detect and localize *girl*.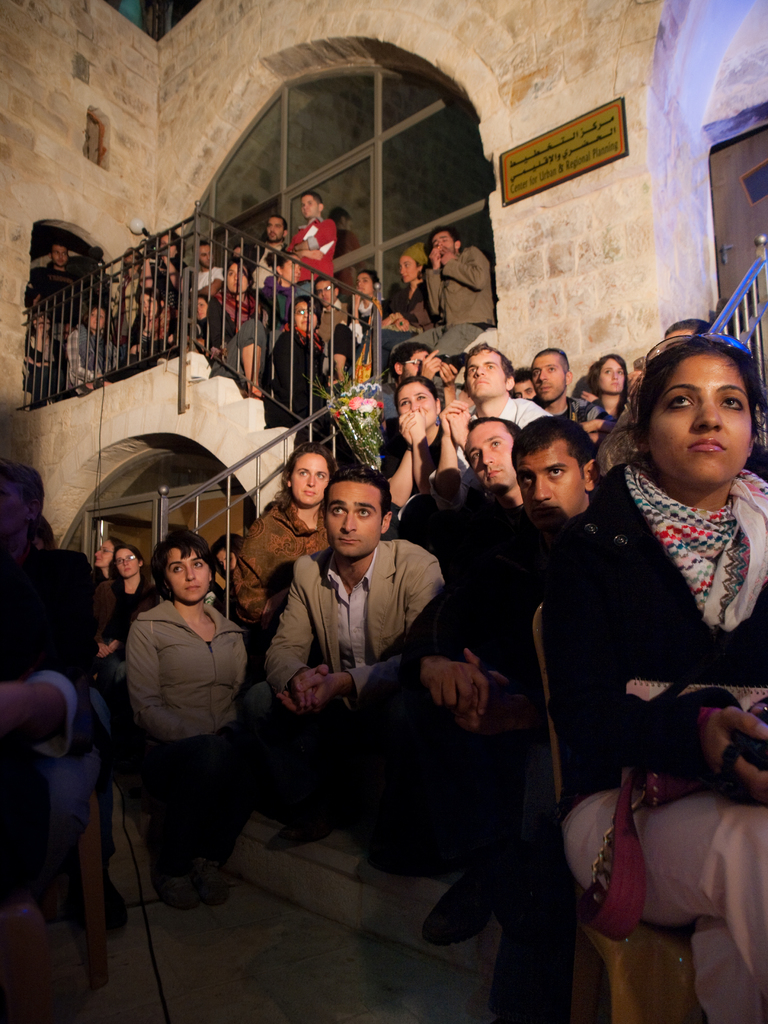
Localized at <box>111,543,168,674</box>.
